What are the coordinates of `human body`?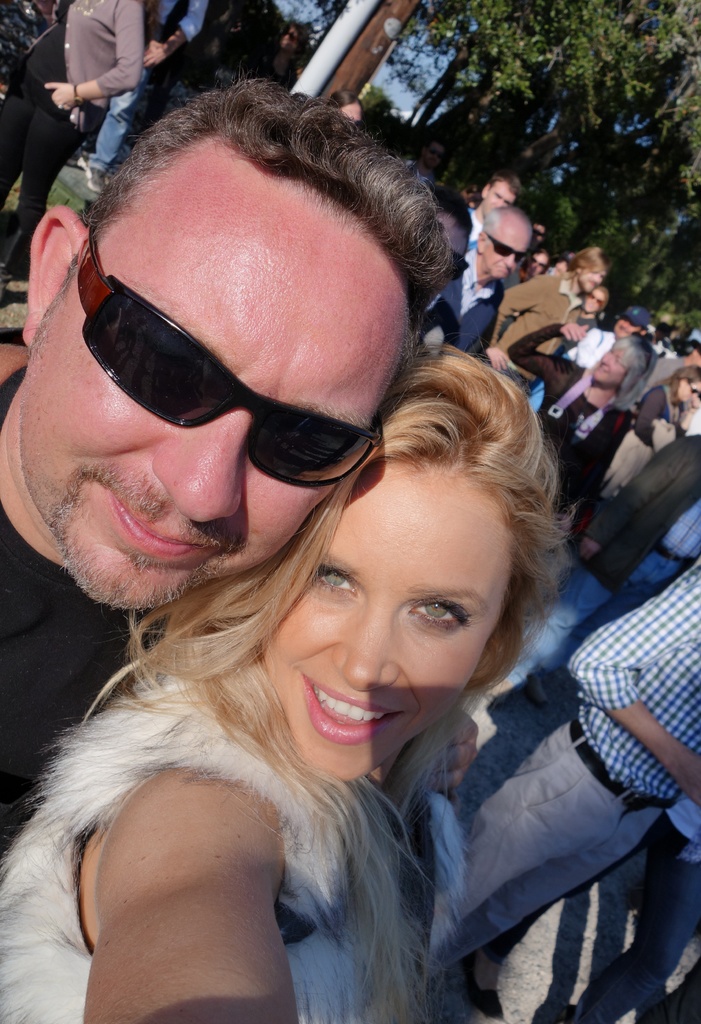
box=[4, 0, 142, 274].
